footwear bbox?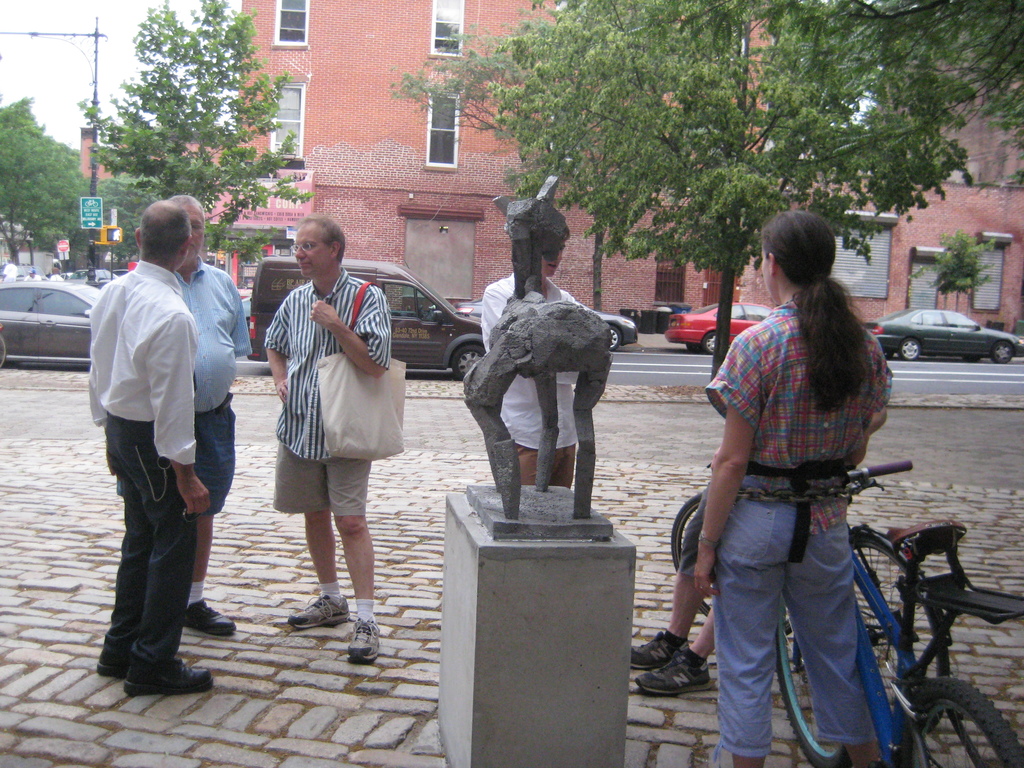
(x1=186, y1=597, x2=238, y2=643)
